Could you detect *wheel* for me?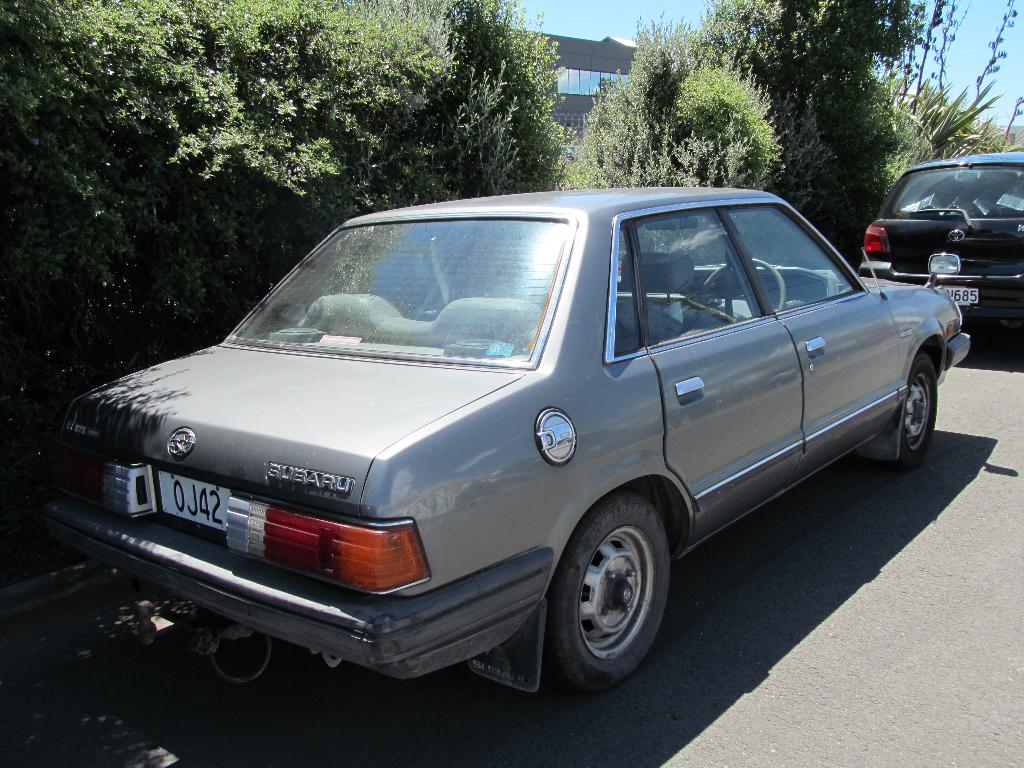
Detection result: <region>697, 258, 787, 312</region>.
